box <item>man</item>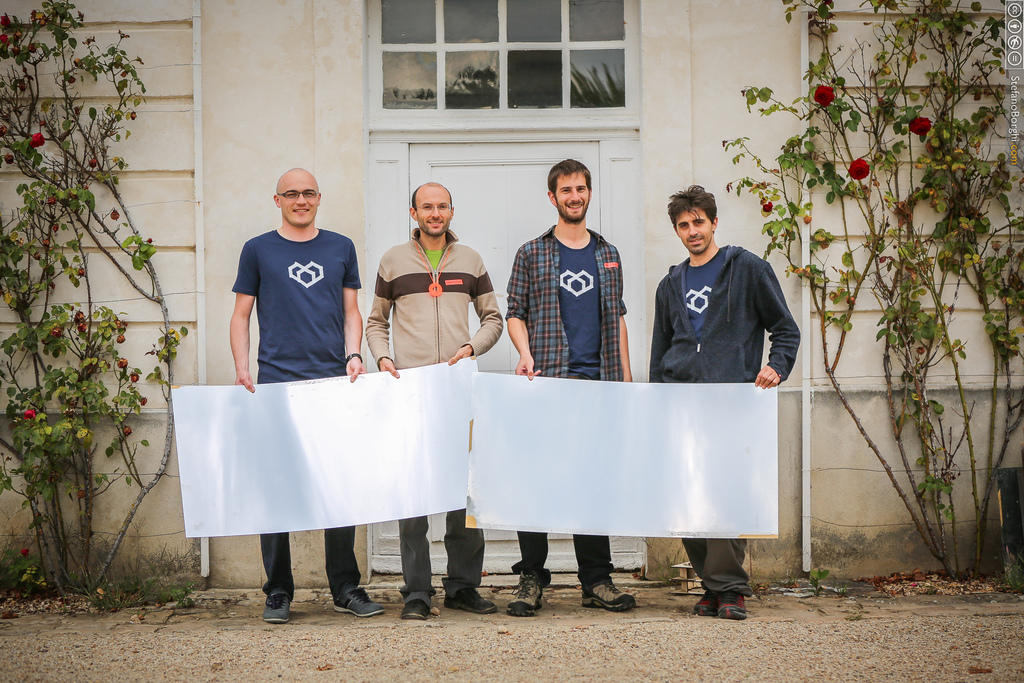
367,177,504,625
